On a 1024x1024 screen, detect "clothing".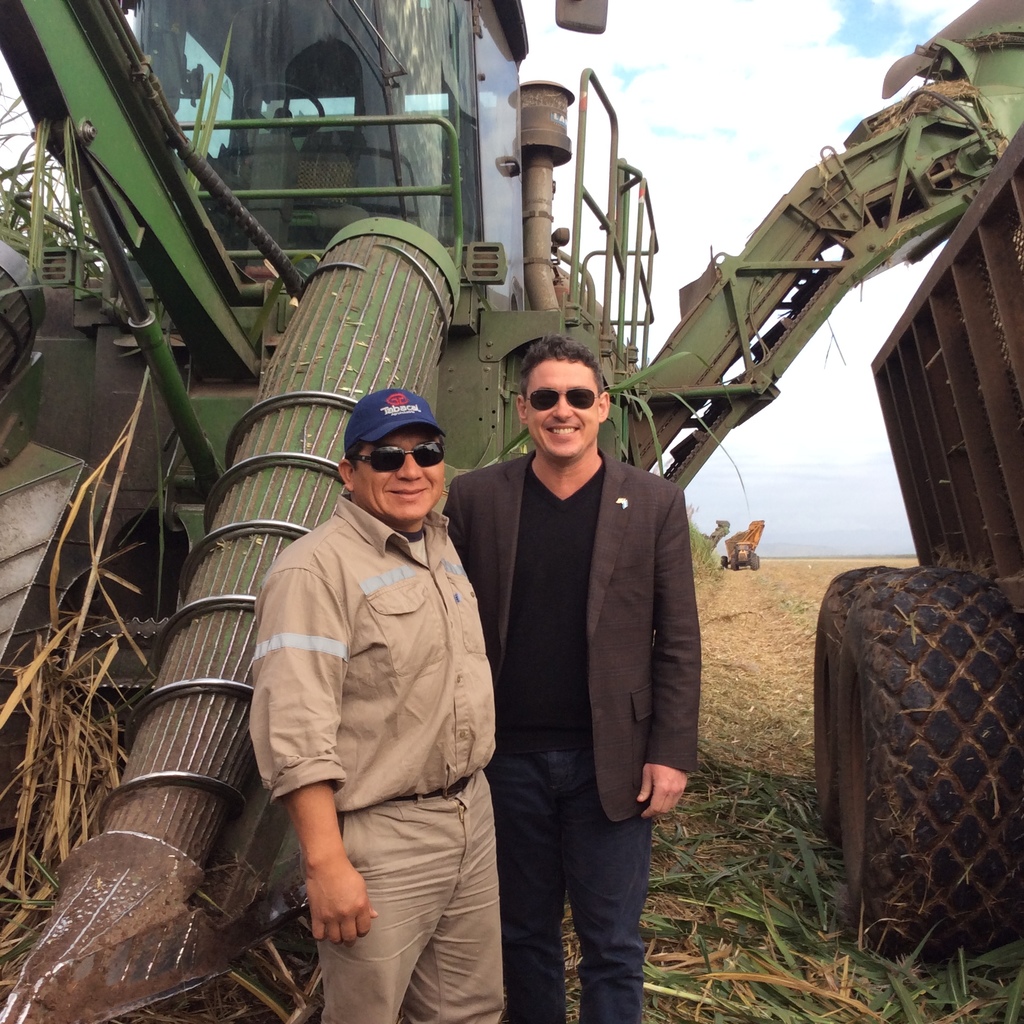
<region>438, 456, 695, 1023</region>.
